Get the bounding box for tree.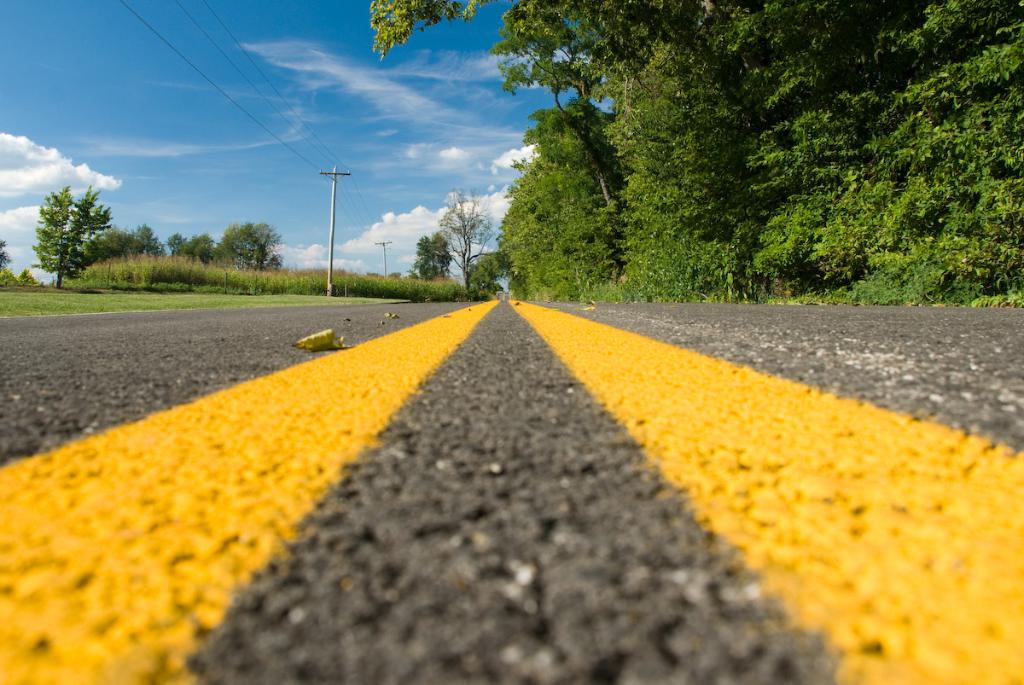
(119,227,165,263).
